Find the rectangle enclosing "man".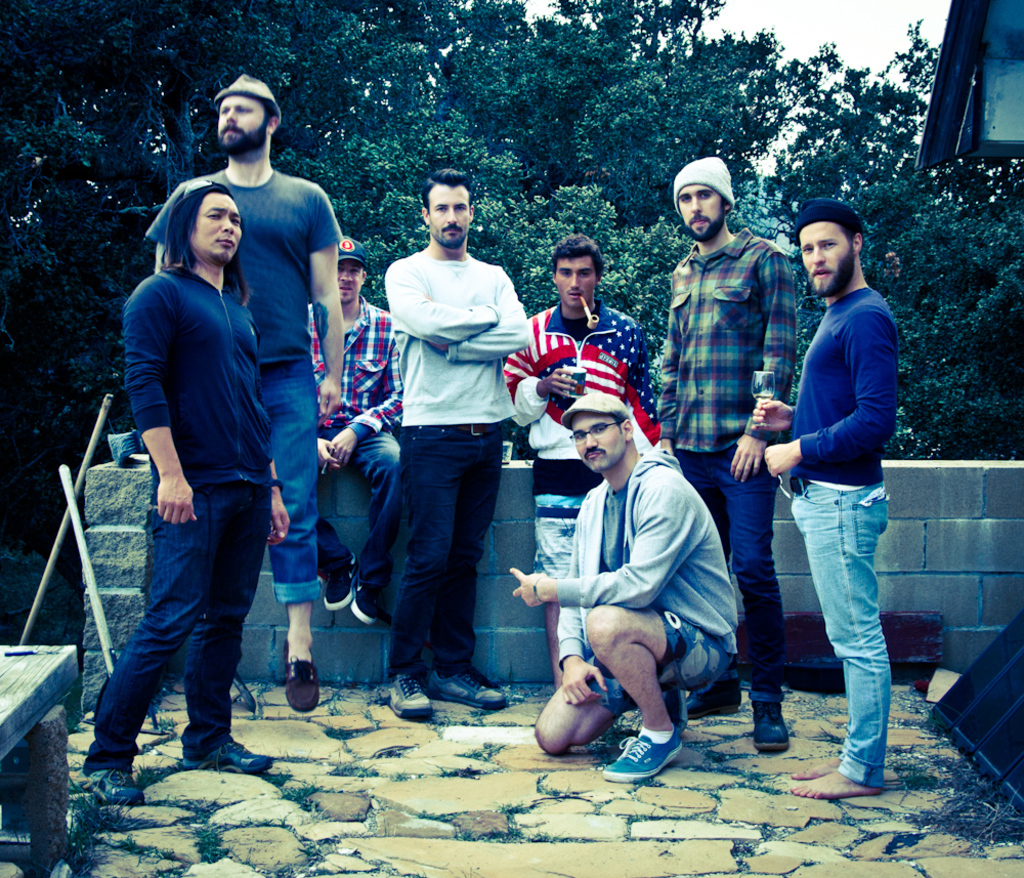
rect(146, 75, 344, 712).
